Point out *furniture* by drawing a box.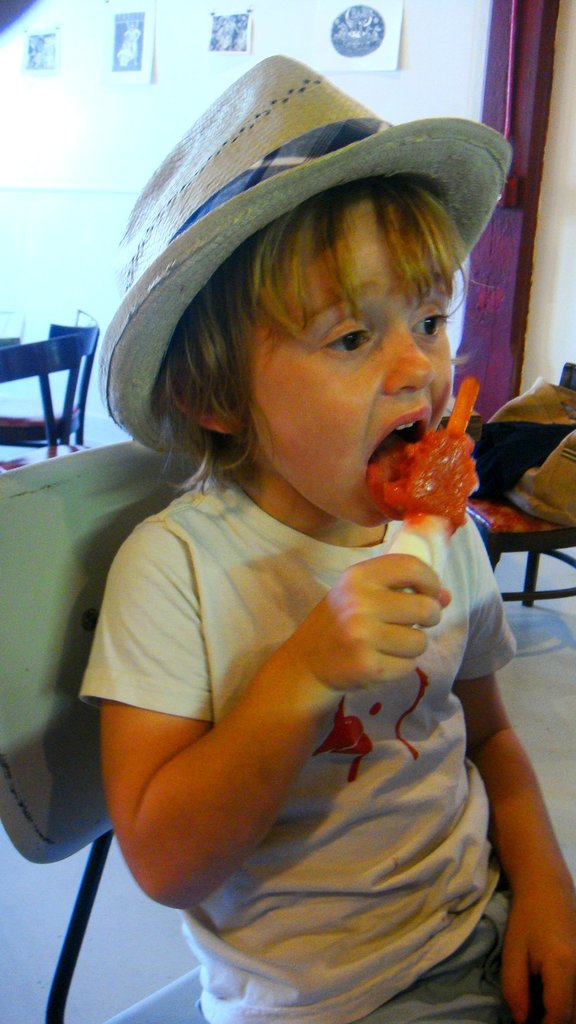
{"left": 0, "top": 330, "right": 93, "bottom": 470}.
